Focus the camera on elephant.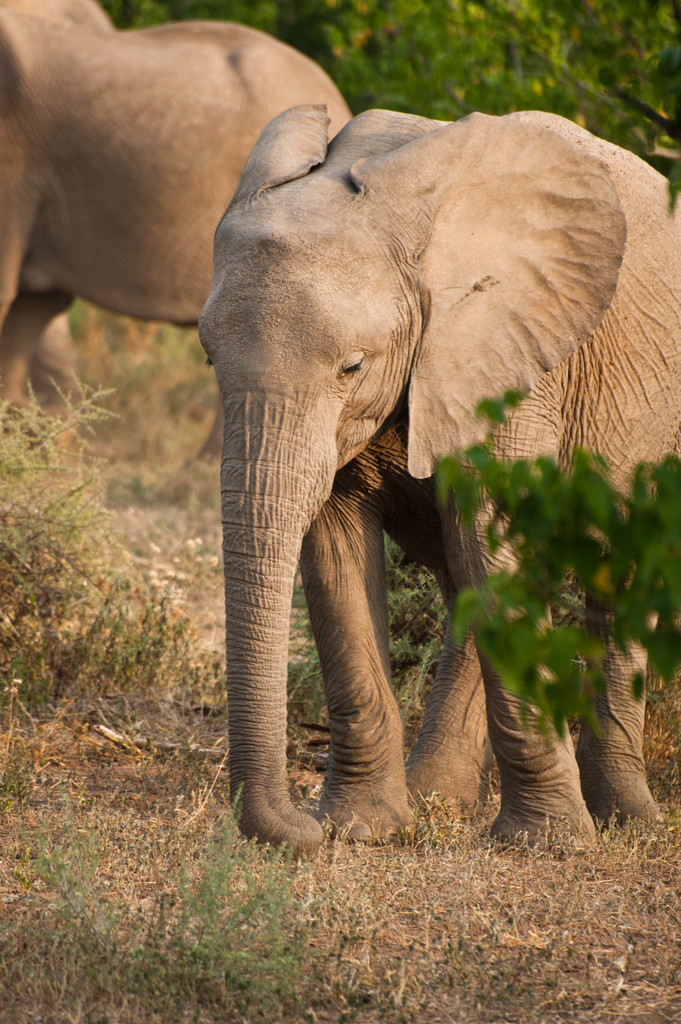
Focus region: x1=0, y1=0, x2=408, y2=489.
